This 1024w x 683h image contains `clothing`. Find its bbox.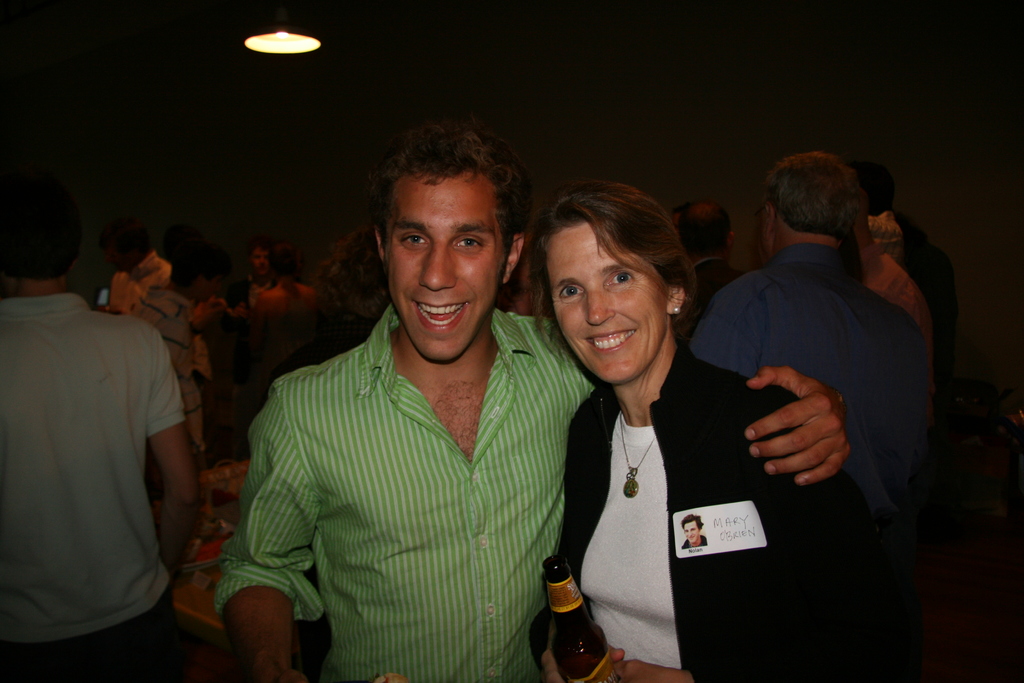
(243, 272, 307, 309).
